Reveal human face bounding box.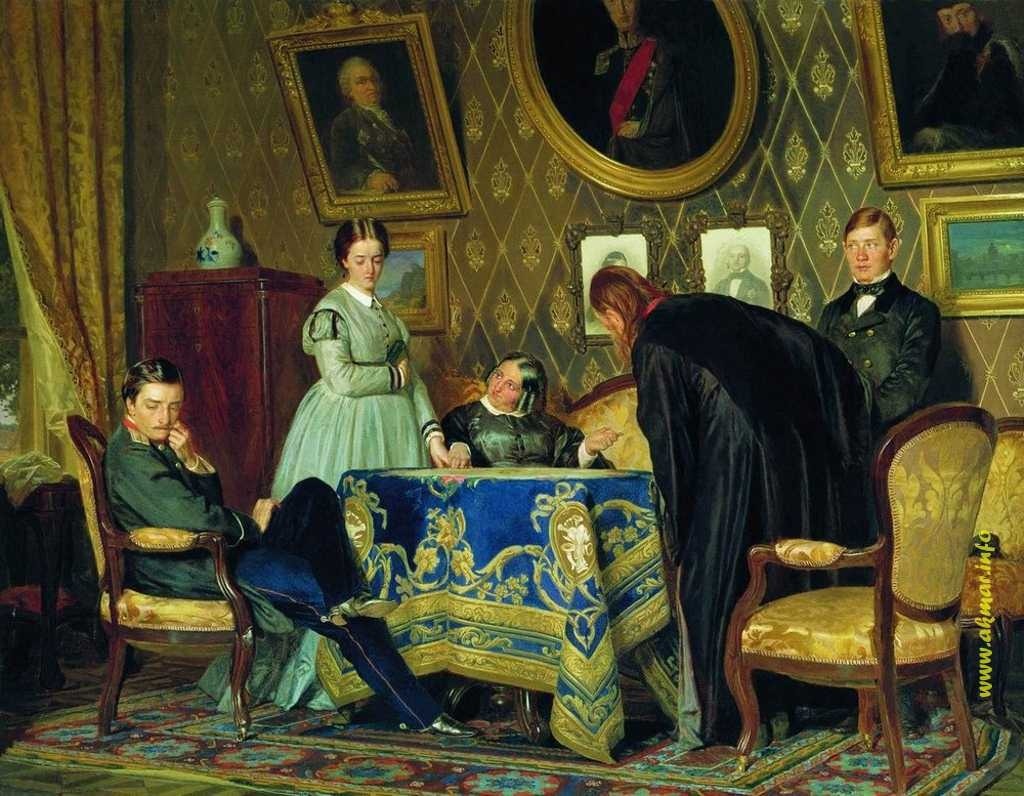
Revealed: bbox=(844, 225, 885, 282).
